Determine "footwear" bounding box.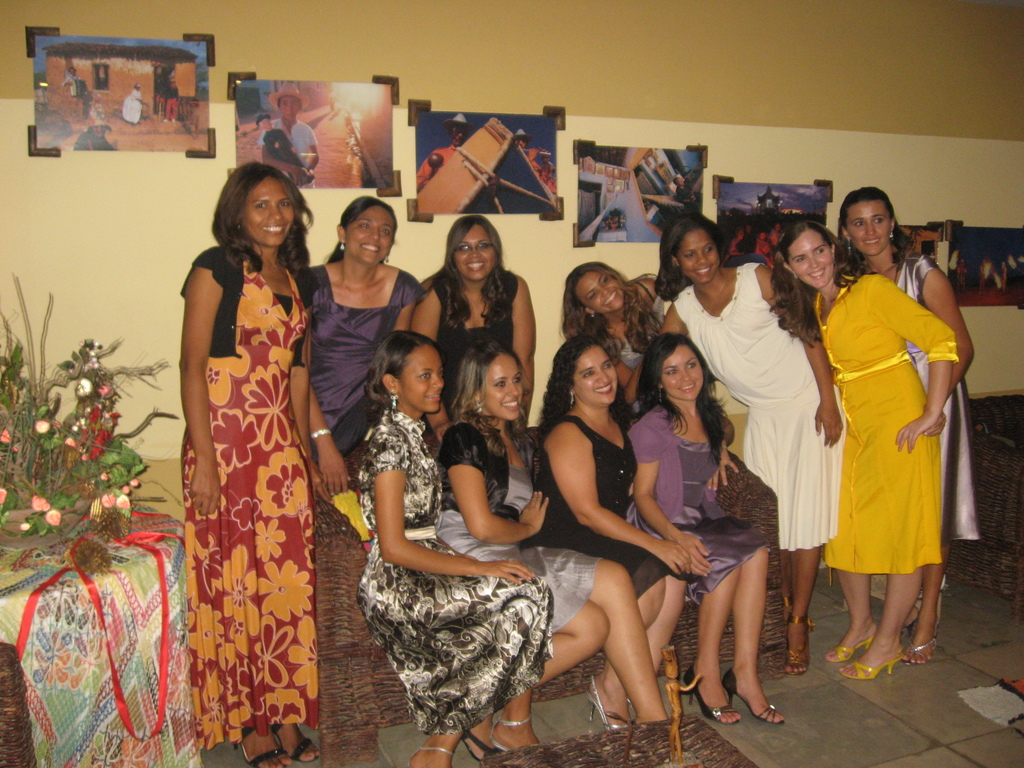
Determined: (left=723, top=667, right=787, bottom=728).
